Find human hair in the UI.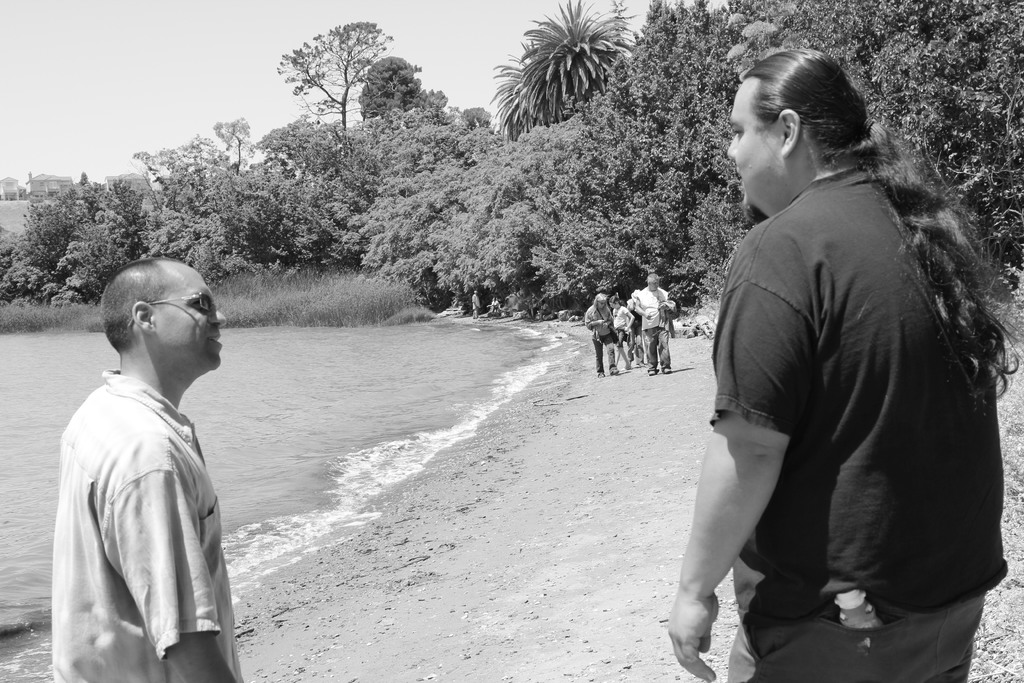
UI element at region(739, 44, 1023, 410).
